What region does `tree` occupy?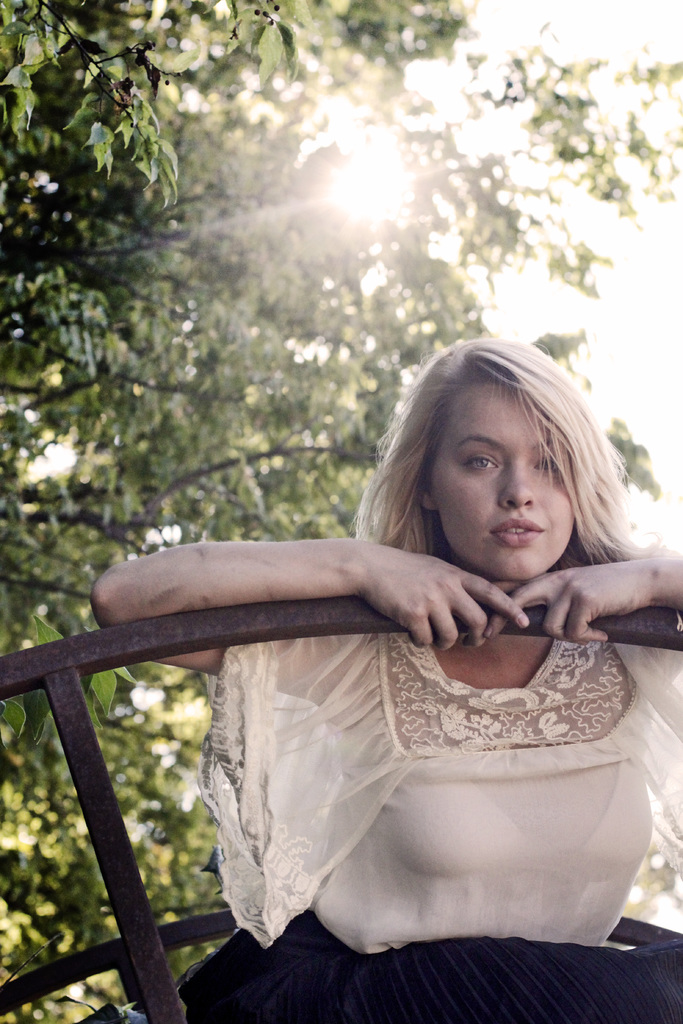
[left=0, top=0, right=682, bottom=1023].
